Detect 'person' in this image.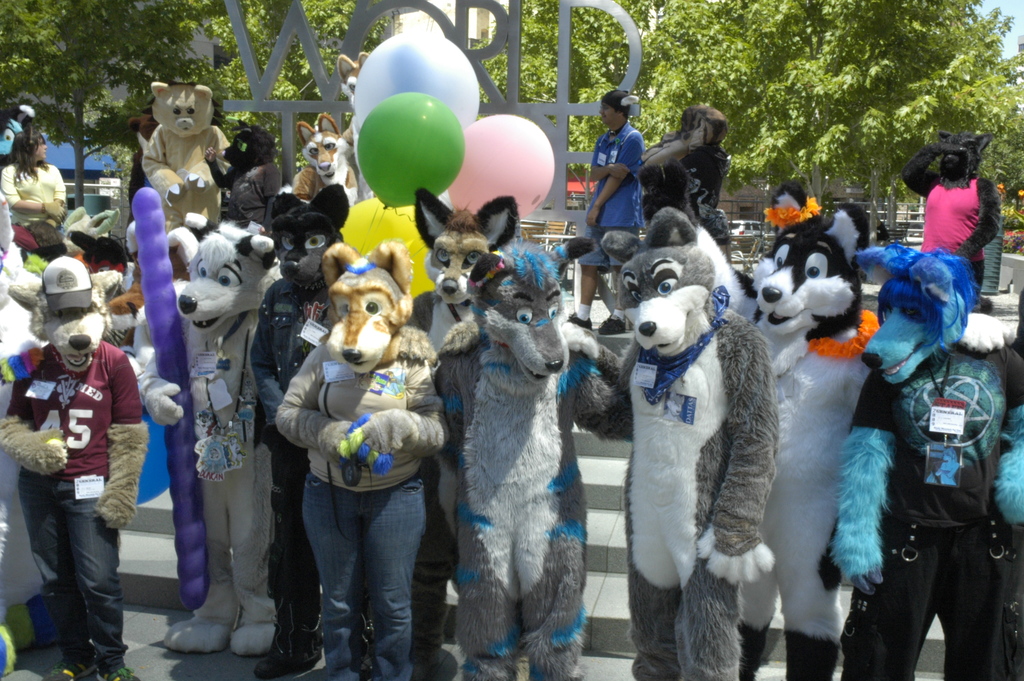
Detection: [left=0, top=126, right=68, bottom=249].
